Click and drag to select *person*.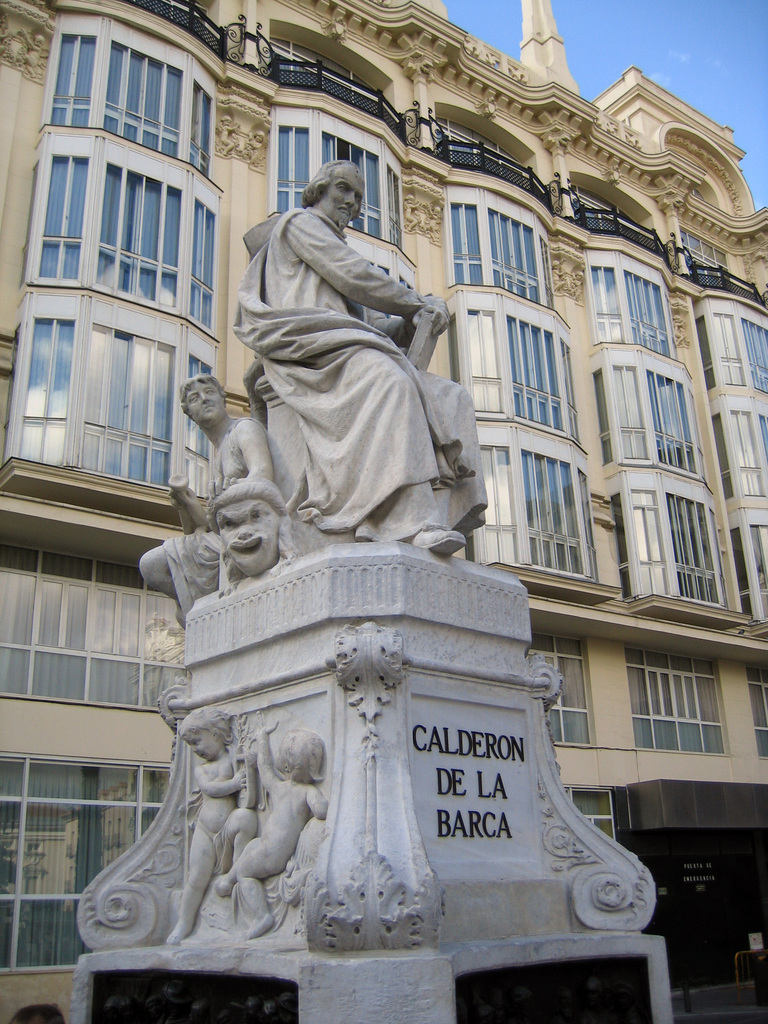
Selection: l=230, t=157, r=488, b=557.
